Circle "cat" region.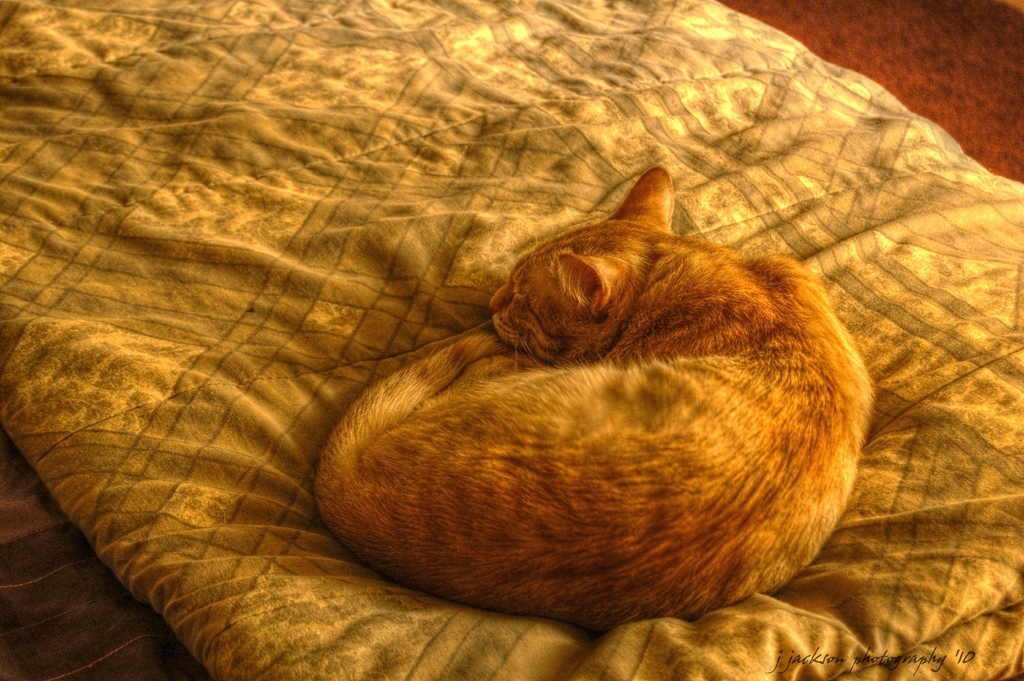
Region: x1=303 y1=163 x2=877 y2=635.
